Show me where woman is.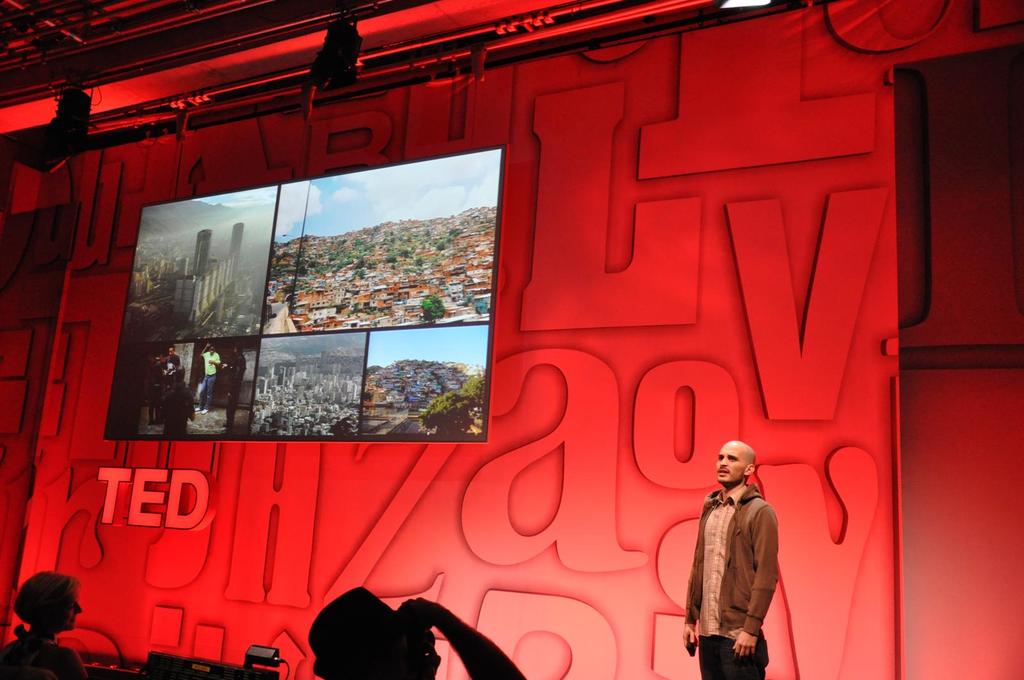
woman is at [x1=0, y1=581, x2=81, y2=669].
